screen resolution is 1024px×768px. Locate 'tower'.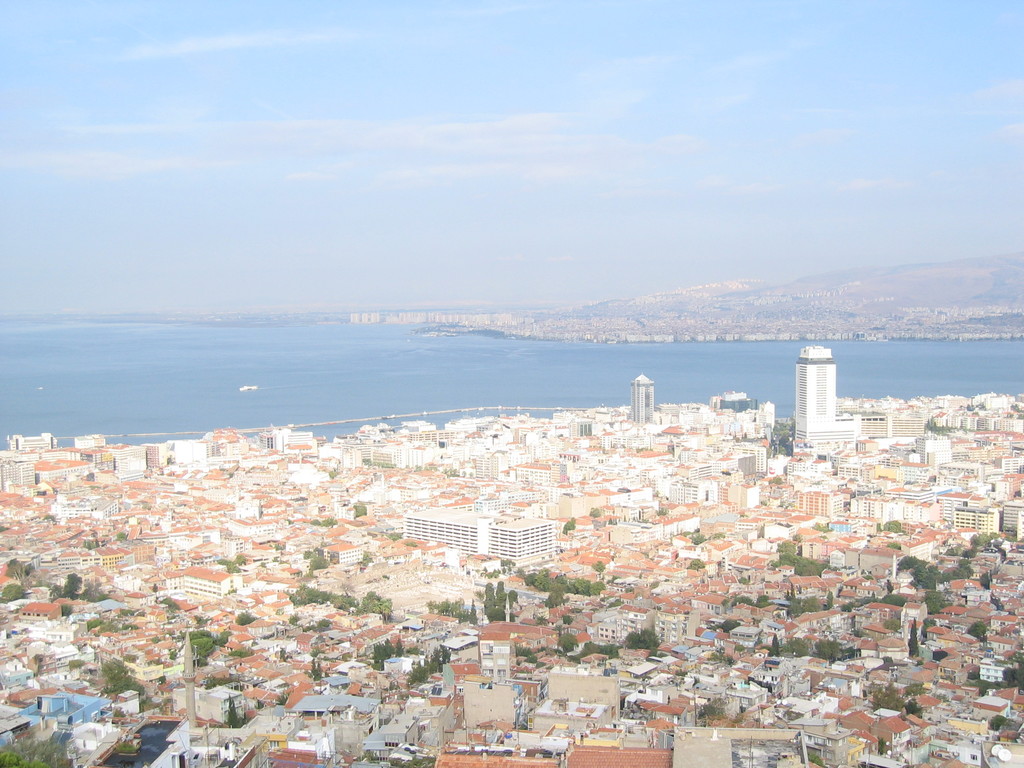
[624, 364, 665, 425].
